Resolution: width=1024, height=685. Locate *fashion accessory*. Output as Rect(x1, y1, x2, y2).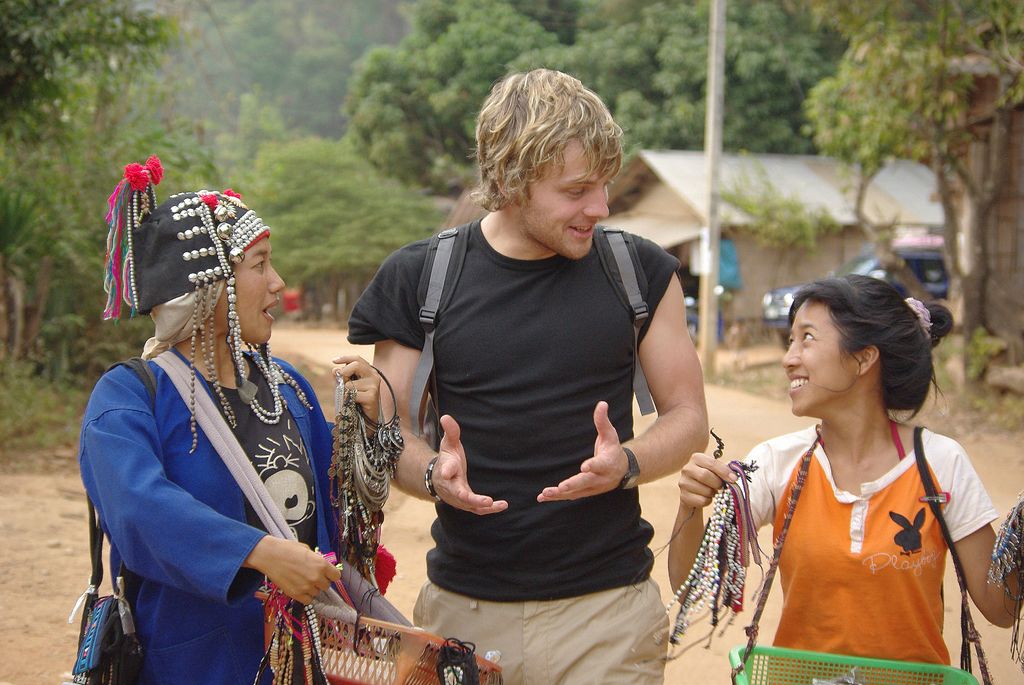
Rect(406, 224, 657, 438).
